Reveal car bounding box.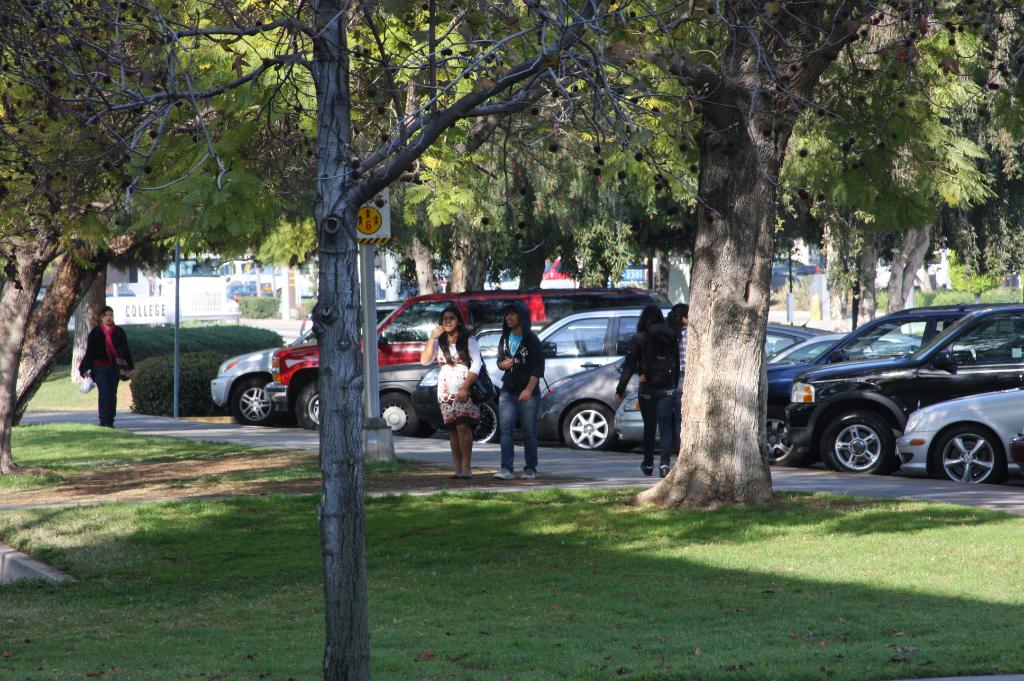
Revealed: <box>611,333,917,445</box>.
